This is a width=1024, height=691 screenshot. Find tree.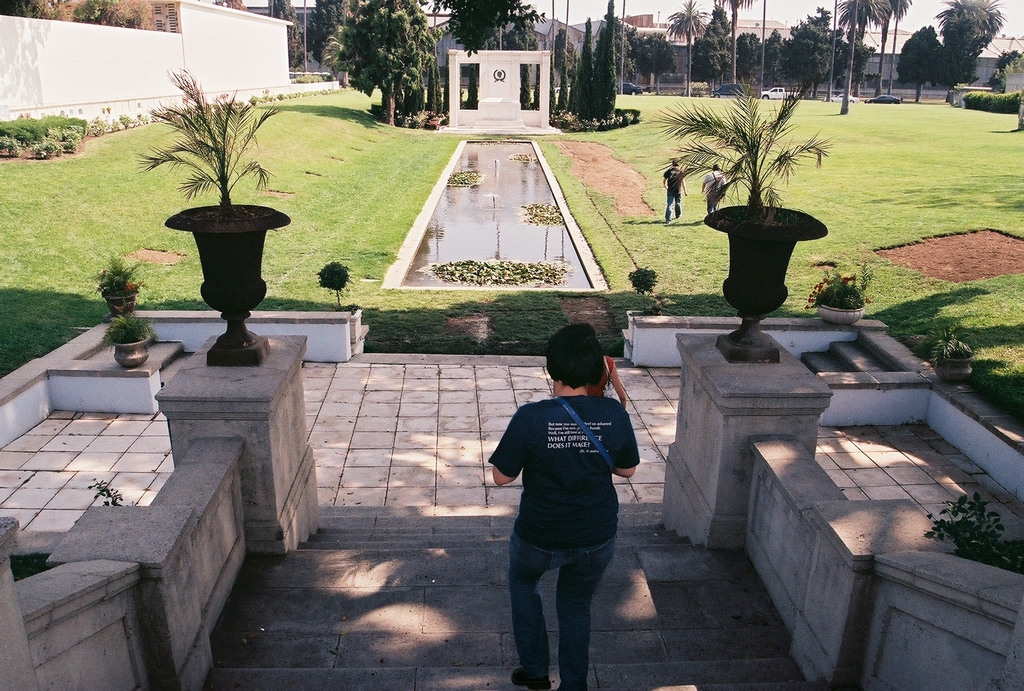
Bounding box: box=[899, 19, 954, 101].
